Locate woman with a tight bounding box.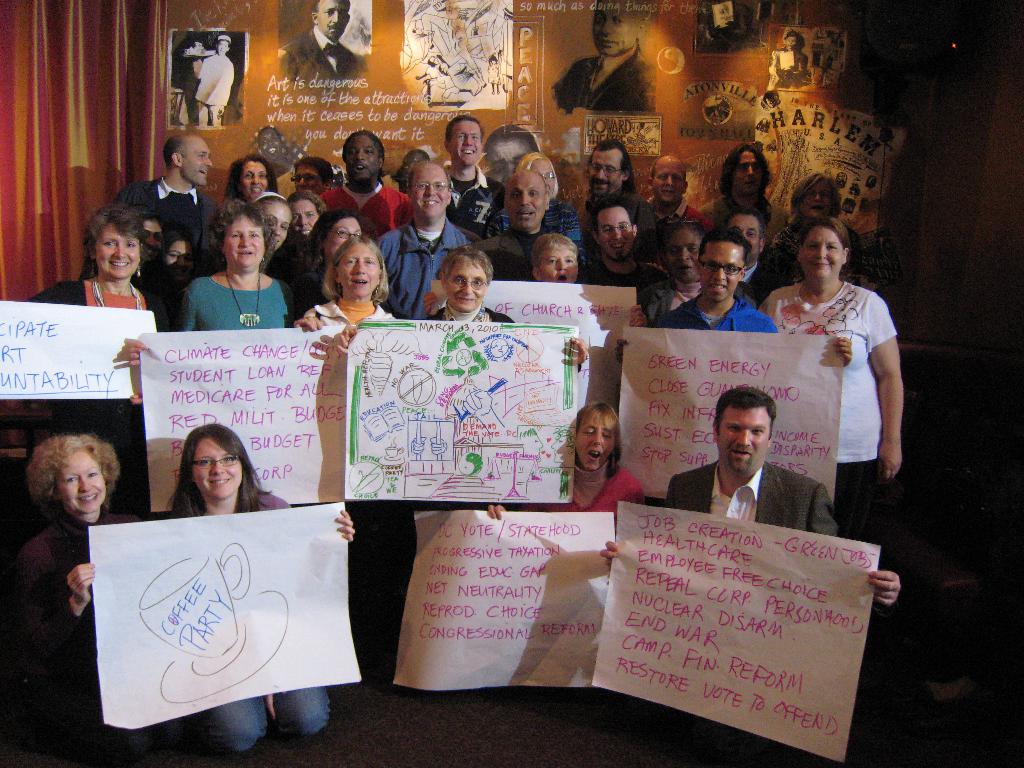
x1=481 y1=397 x2=665 y2=570.
